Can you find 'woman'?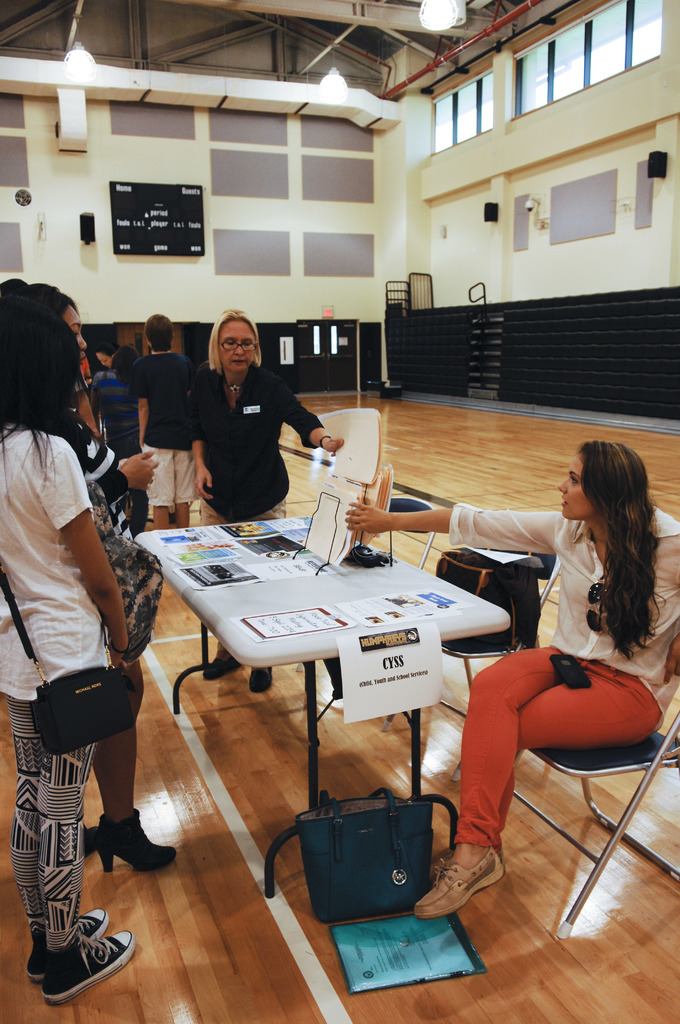
Yes, bounding box: 334 430 675 943.
